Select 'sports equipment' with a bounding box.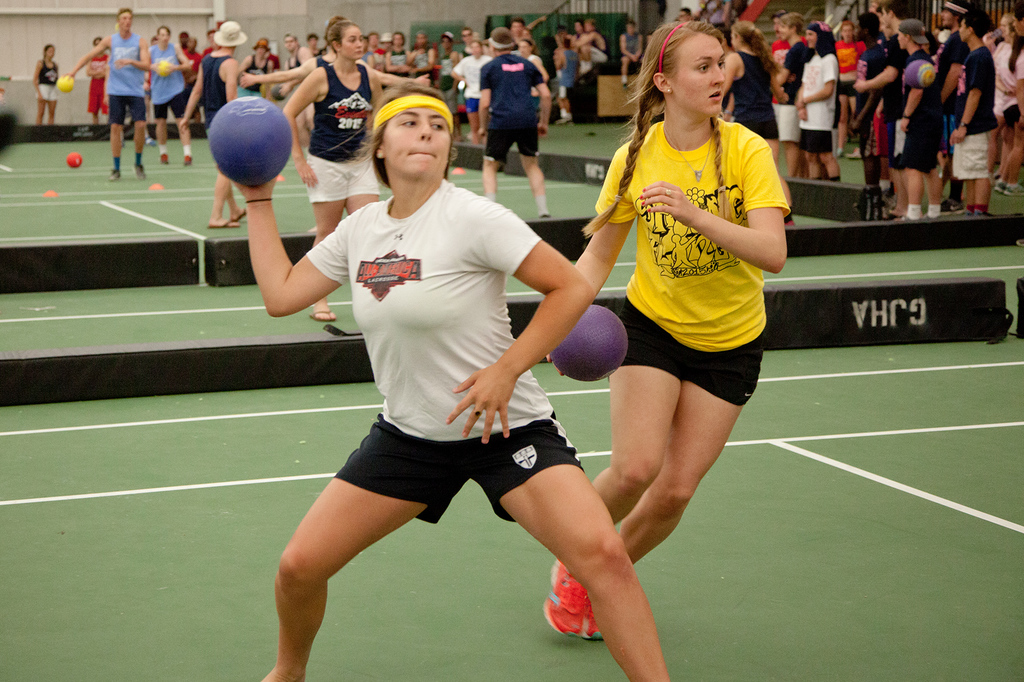
[left=56, top=77, right=76, bottom=97].
